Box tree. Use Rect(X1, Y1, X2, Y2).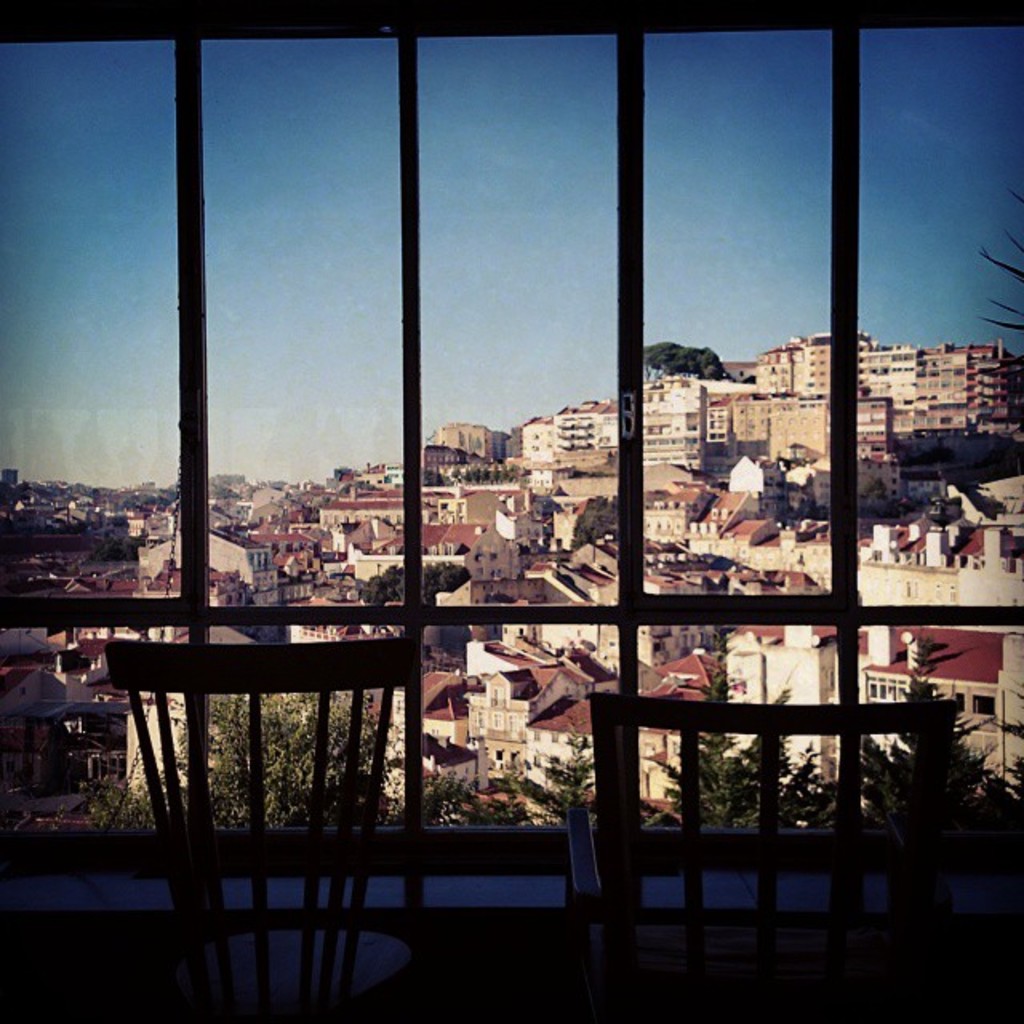
Rect(61, 683, 462, 832).
